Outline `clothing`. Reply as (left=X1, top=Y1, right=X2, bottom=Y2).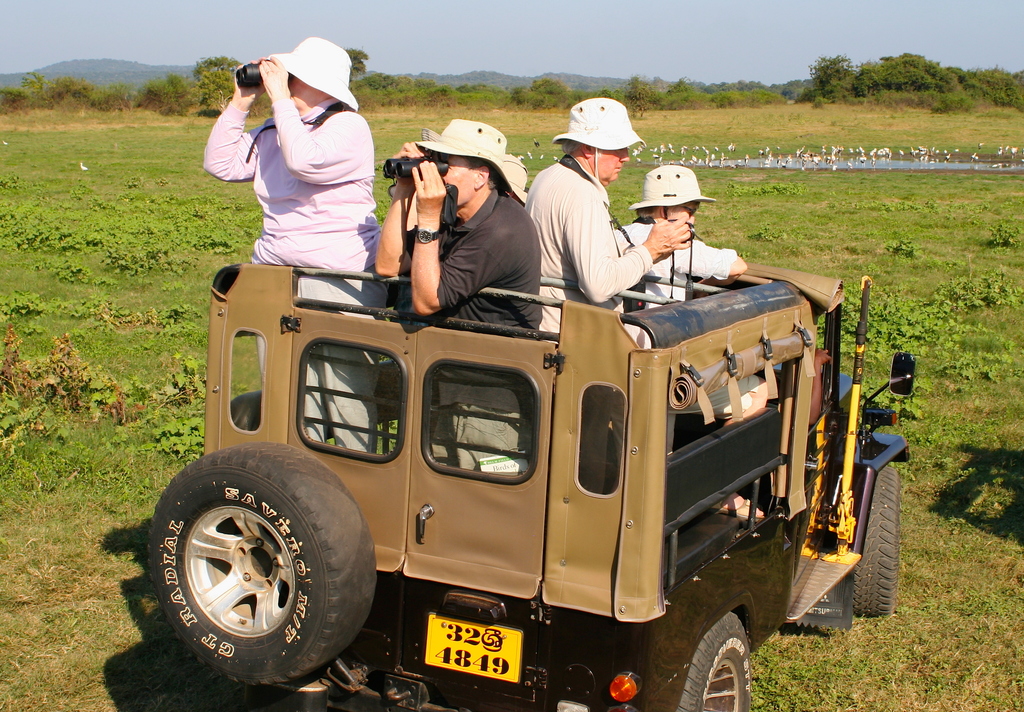
(left=619, top=222, right=736, bottom=314).
